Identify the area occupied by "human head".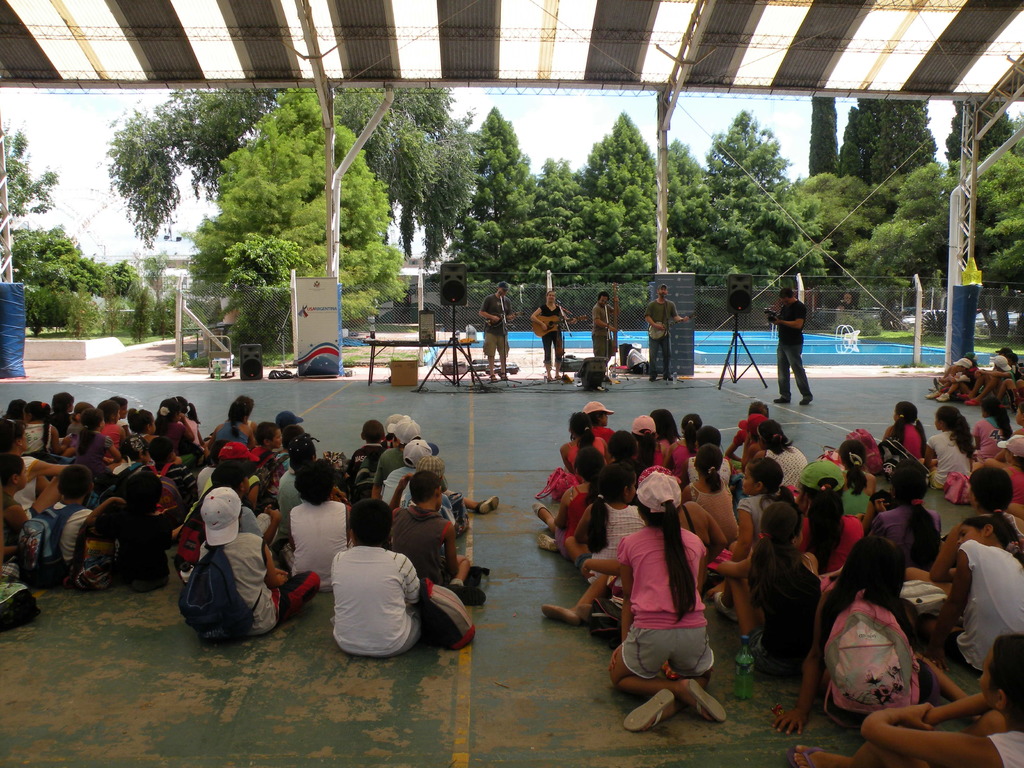
Area: 294:463:335:506.
